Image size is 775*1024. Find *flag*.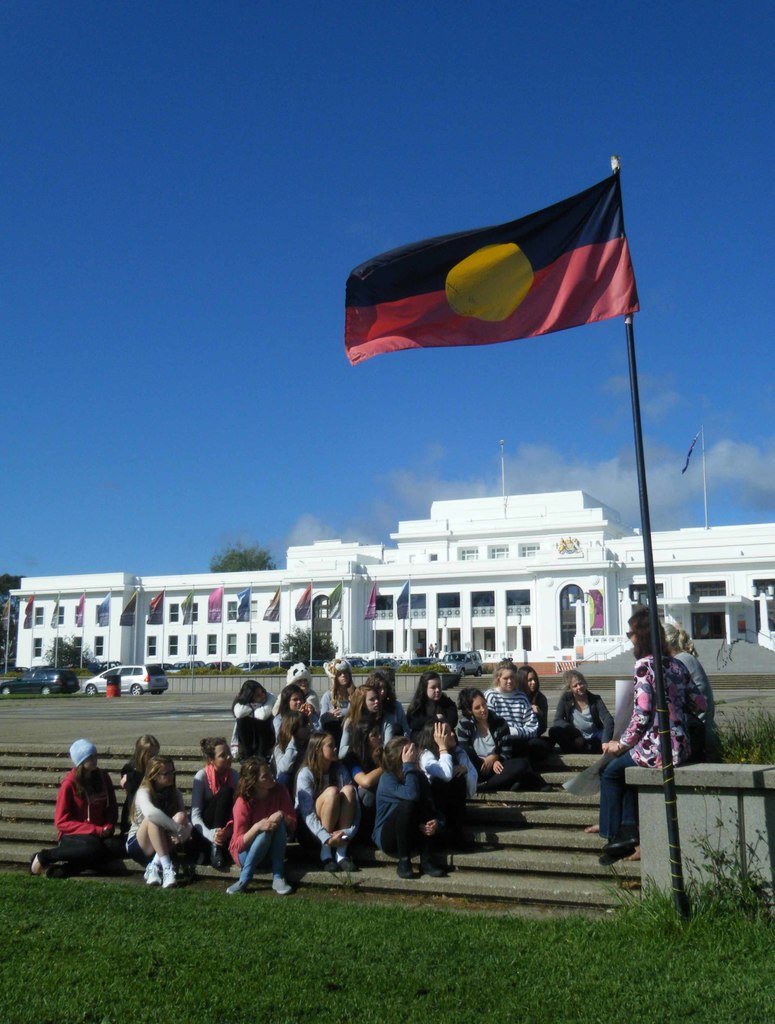
pyautogui.locateOnScreen(181, 594, 193, 624).
